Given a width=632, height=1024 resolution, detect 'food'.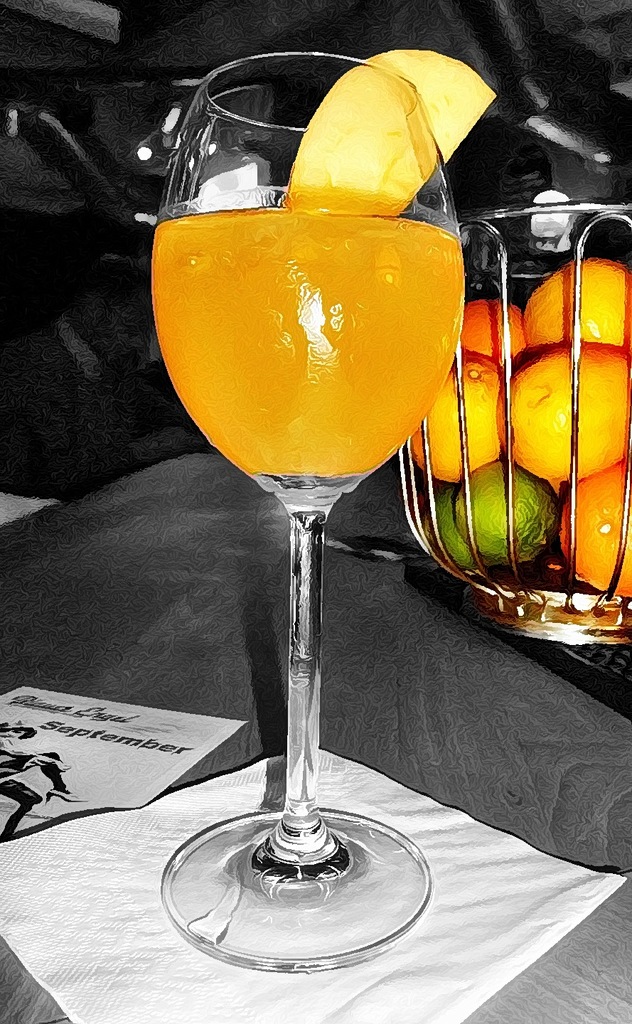
Rect(518, 257, 631, 362).
